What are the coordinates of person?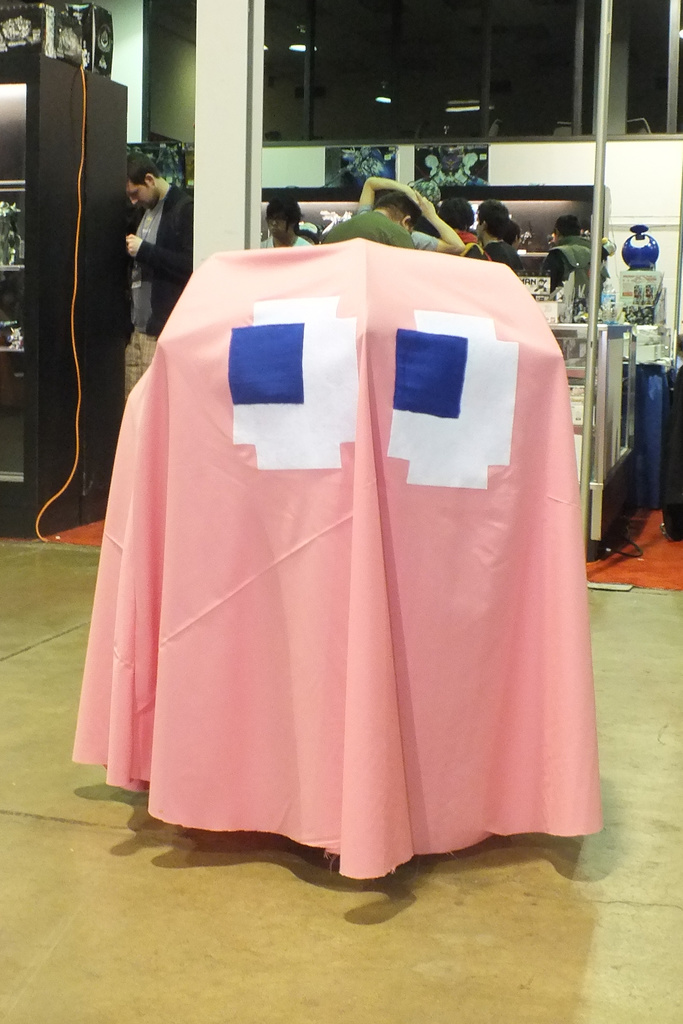
bbox(539, 205, 605, 317).
